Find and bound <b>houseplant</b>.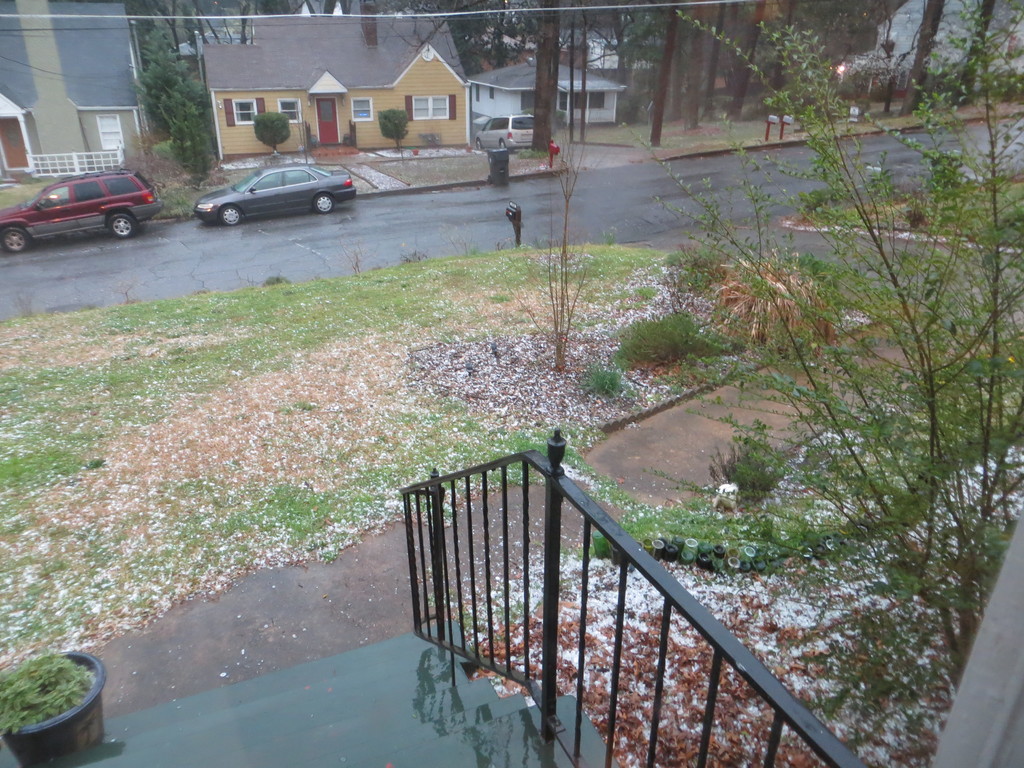
Bound: {"x1": 702, "y1": 542, "x2": 739, "y2": 574}.
